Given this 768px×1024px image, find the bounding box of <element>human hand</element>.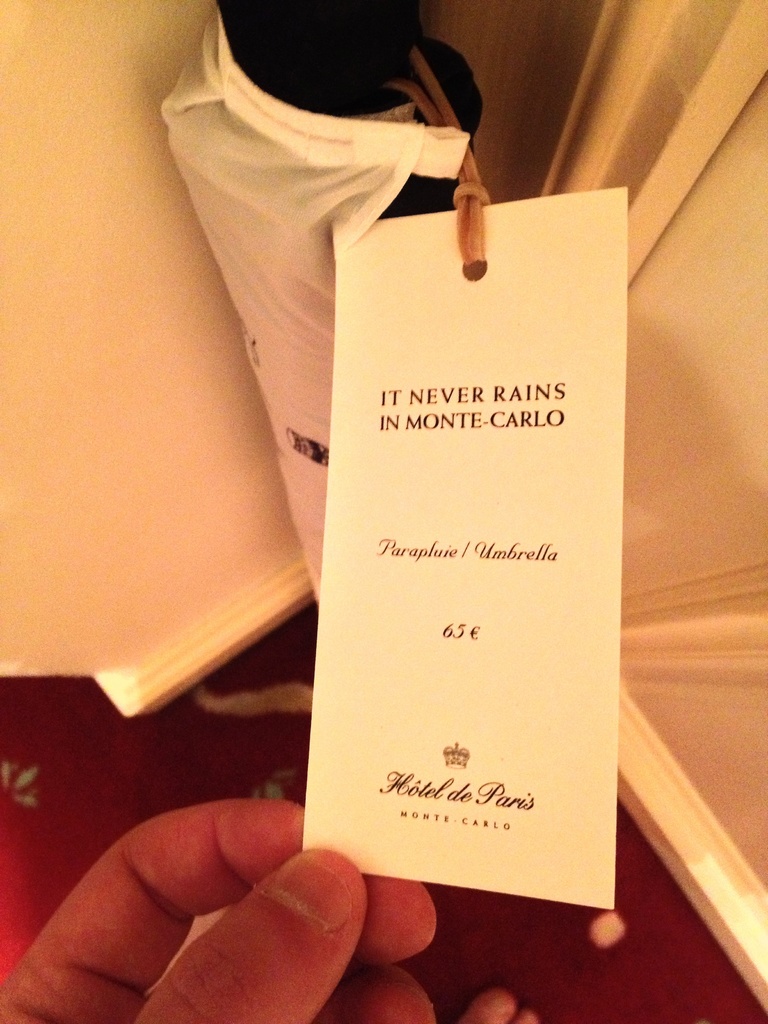
rect(10, 782, 367, 1006).
